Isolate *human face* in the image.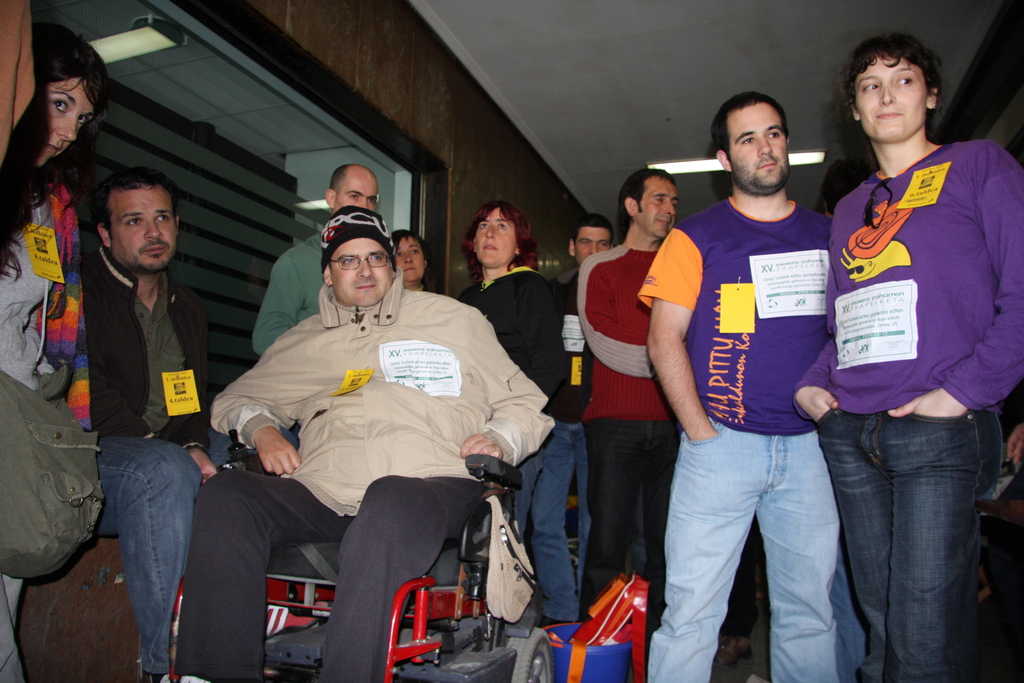
Isolated region: x1=113, y1=190, x2=173, y2=266.
